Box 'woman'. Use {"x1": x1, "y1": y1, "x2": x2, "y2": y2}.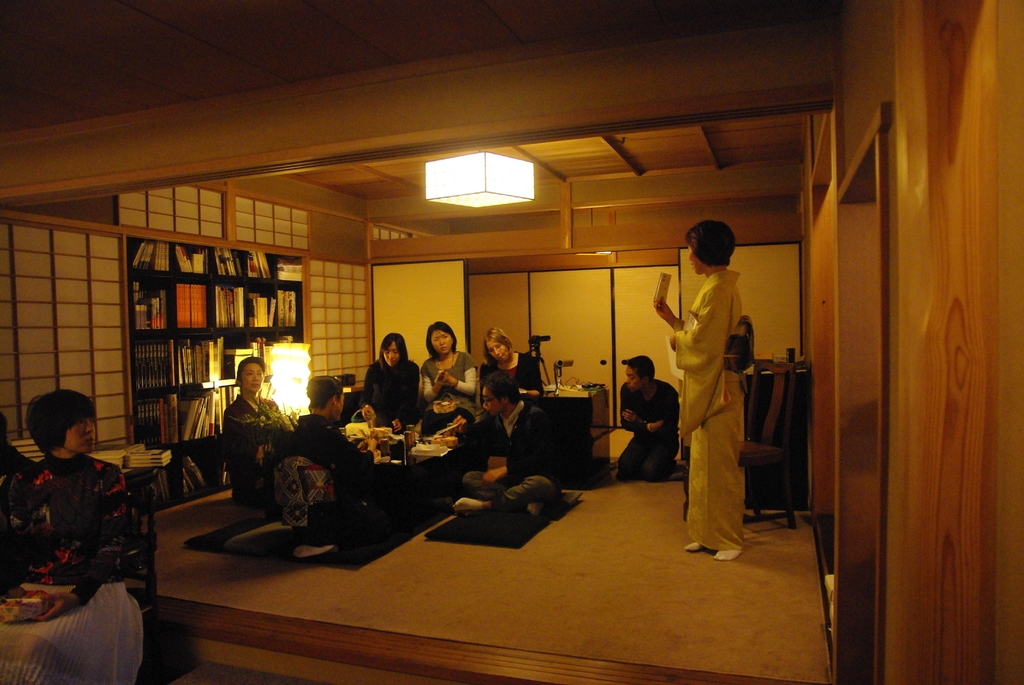
{"x1": 422, "y1": 321, "x2": 483, "y2": 435}.
